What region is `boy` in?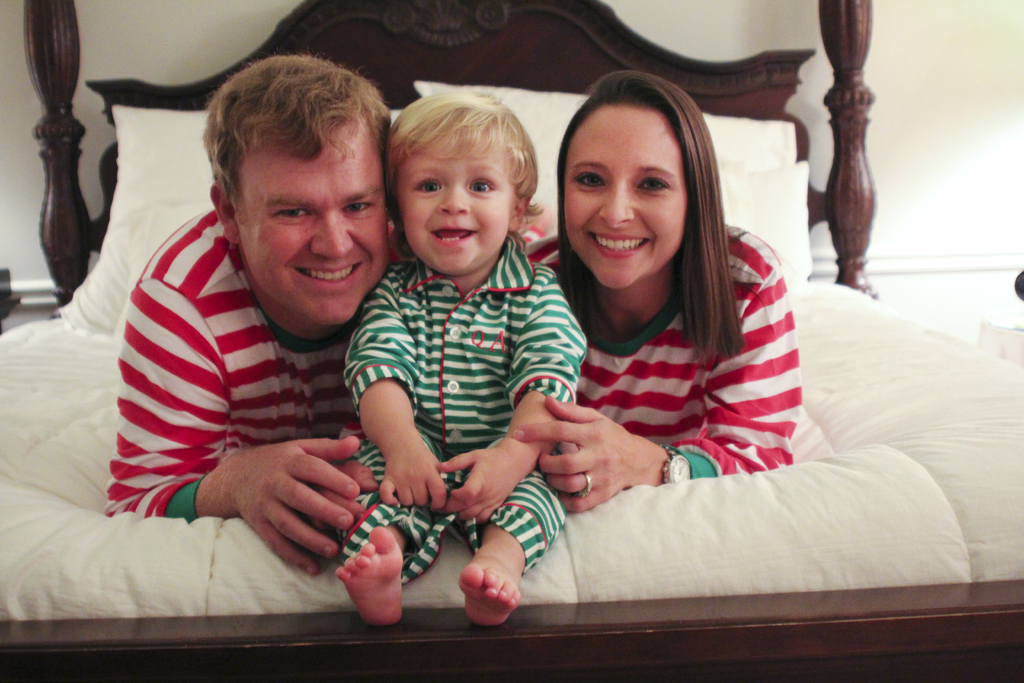
locate(326, 90, 590, 602).
